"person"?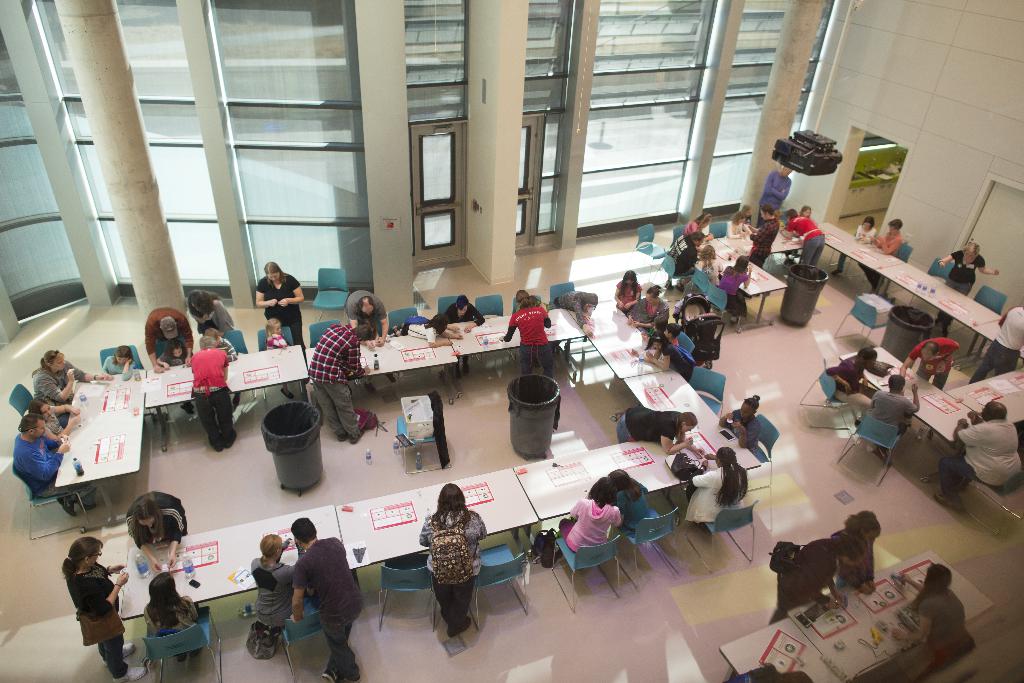
639,325,685,371
